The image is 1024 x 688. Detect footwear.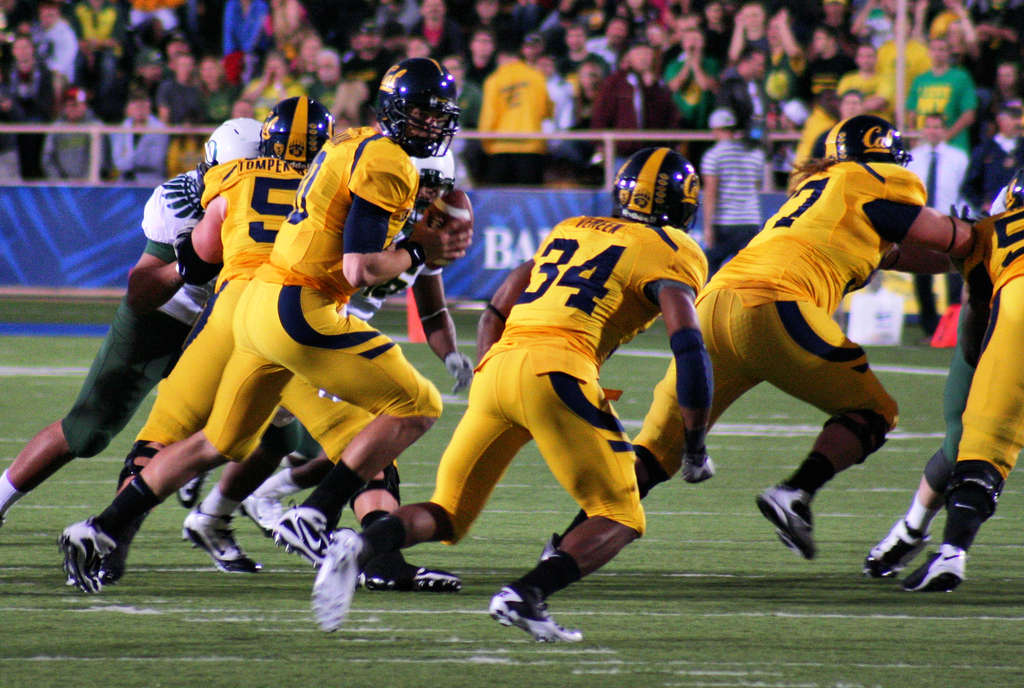
Detection: Rect(100, 561, 126, 582).
